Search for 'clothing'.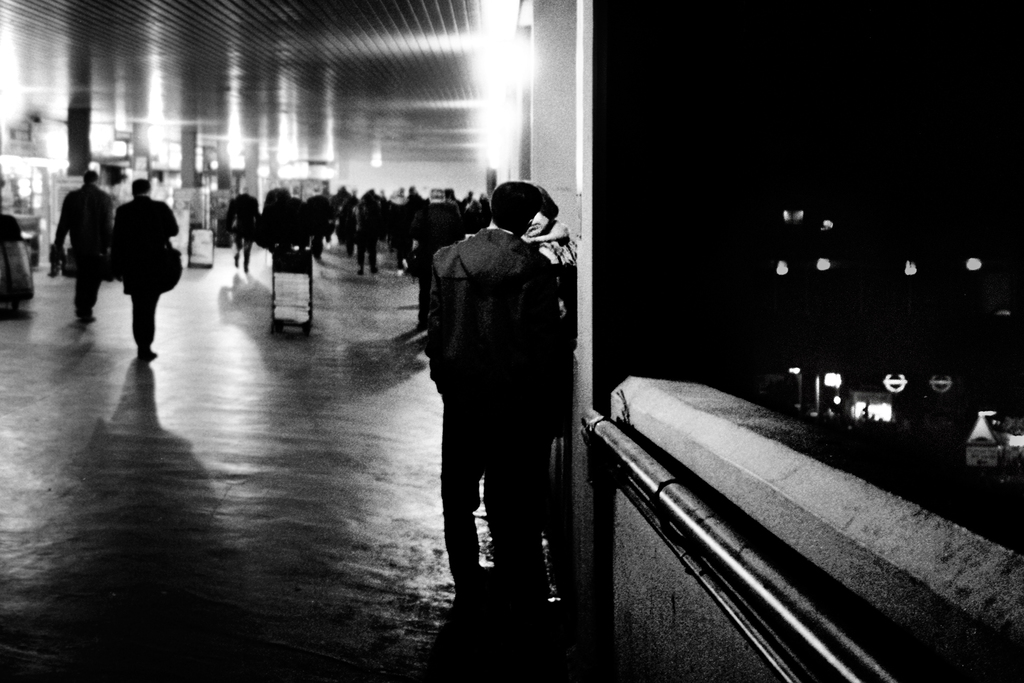
Found at x1=110 y1=193 x2=178 y2=343.
